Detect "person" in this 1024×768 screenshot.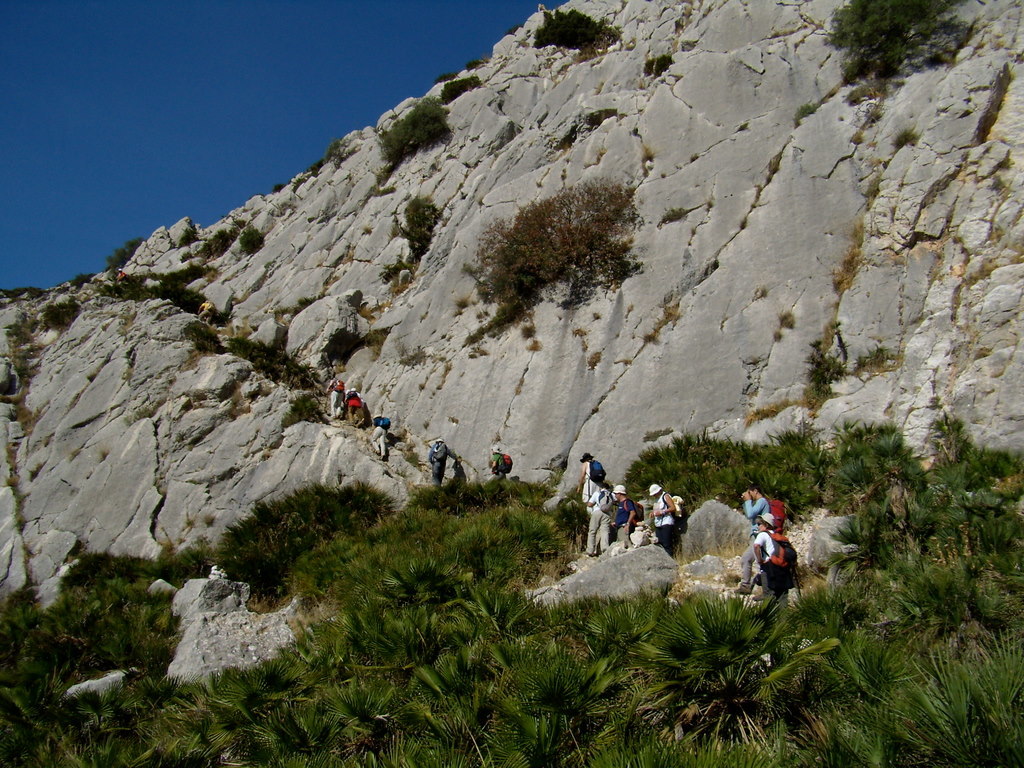
Detection: 344:387:361:427.
